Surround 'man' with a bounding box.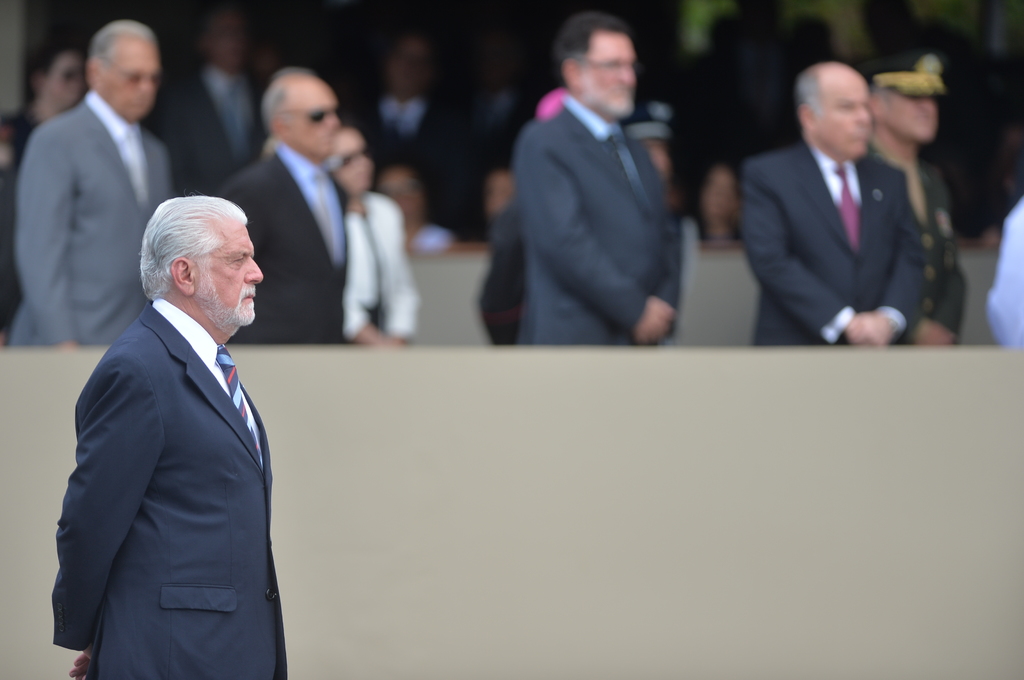
x1=353 y1=29 x2=463 y2=229.
